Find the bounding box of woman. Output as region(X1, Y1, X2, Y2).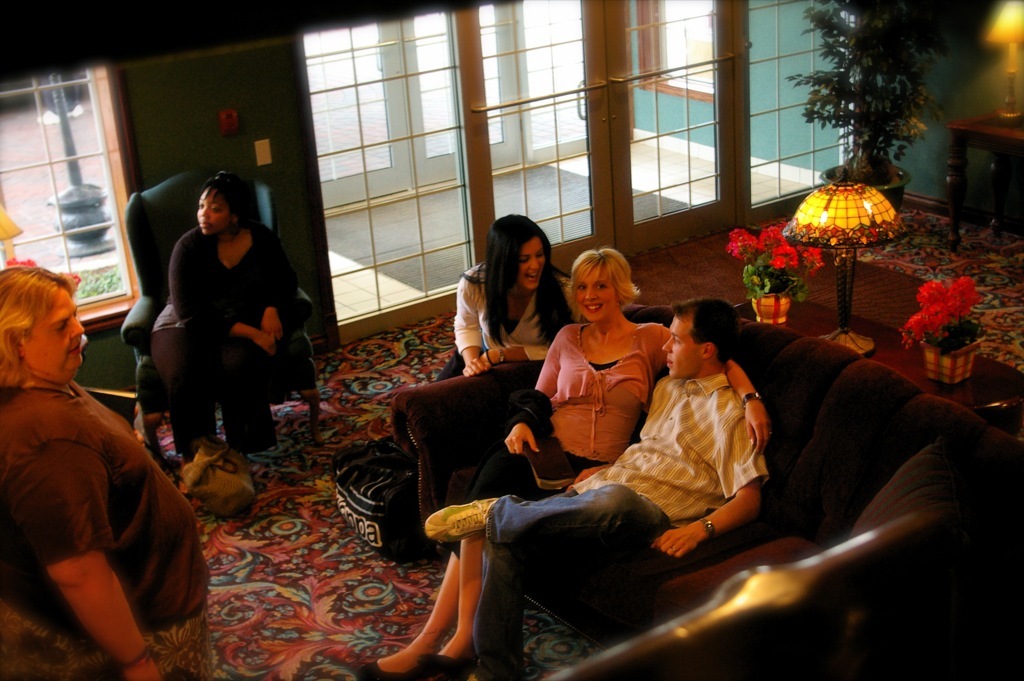
region(348, 247, 775, 680).
